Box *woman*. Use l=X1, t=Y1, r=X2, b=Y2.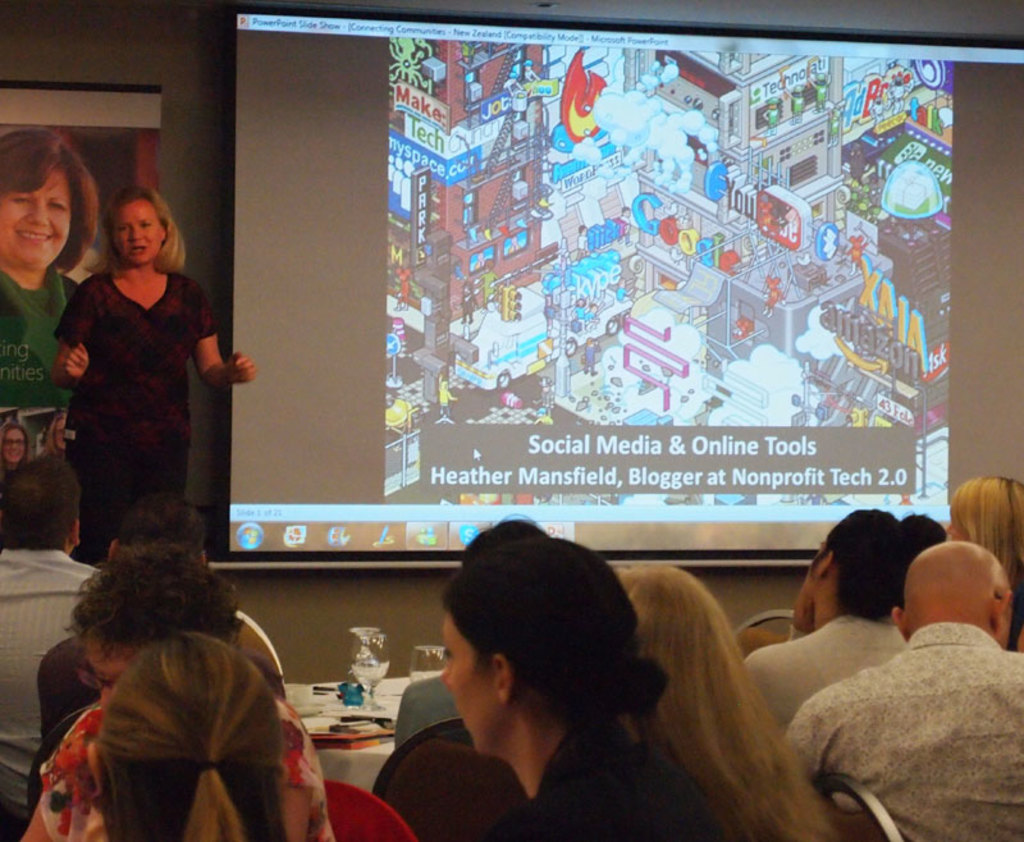
l=8, t=550, r=351, b=841.
